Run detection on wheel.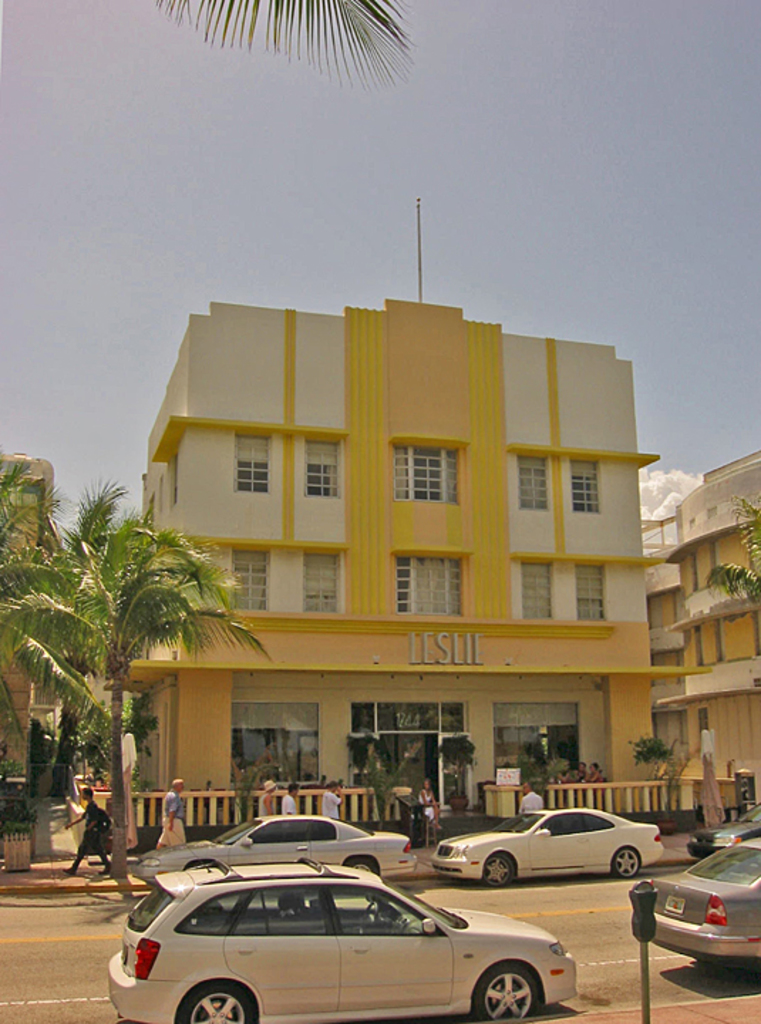
Result: left=344, top=858, right=385, bottom=876.
